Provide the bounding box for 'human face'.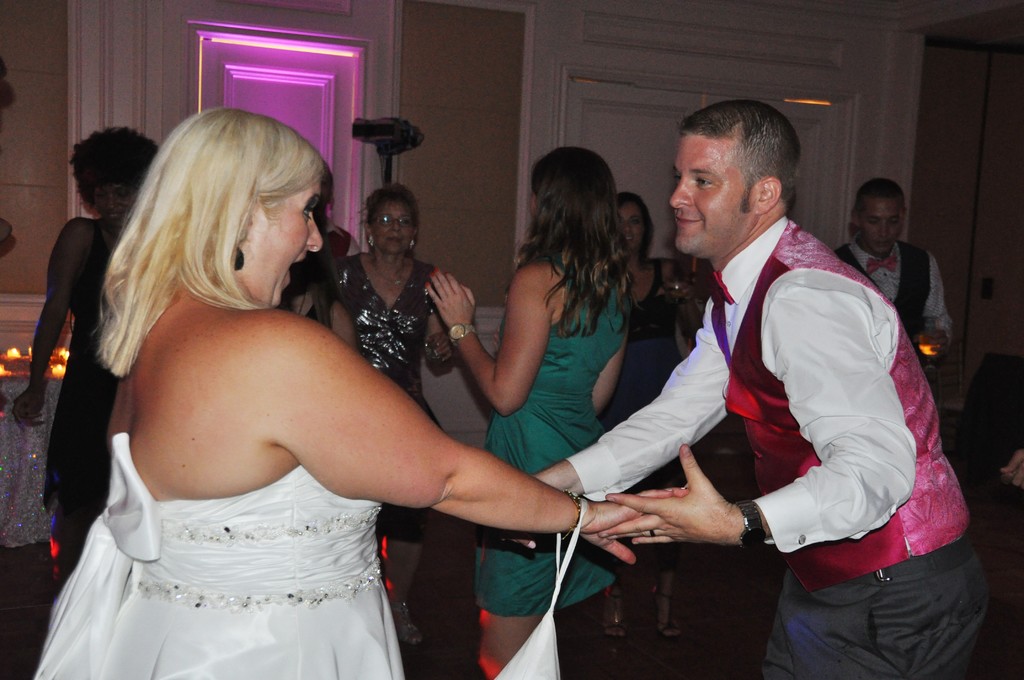
94/179/138/223.
